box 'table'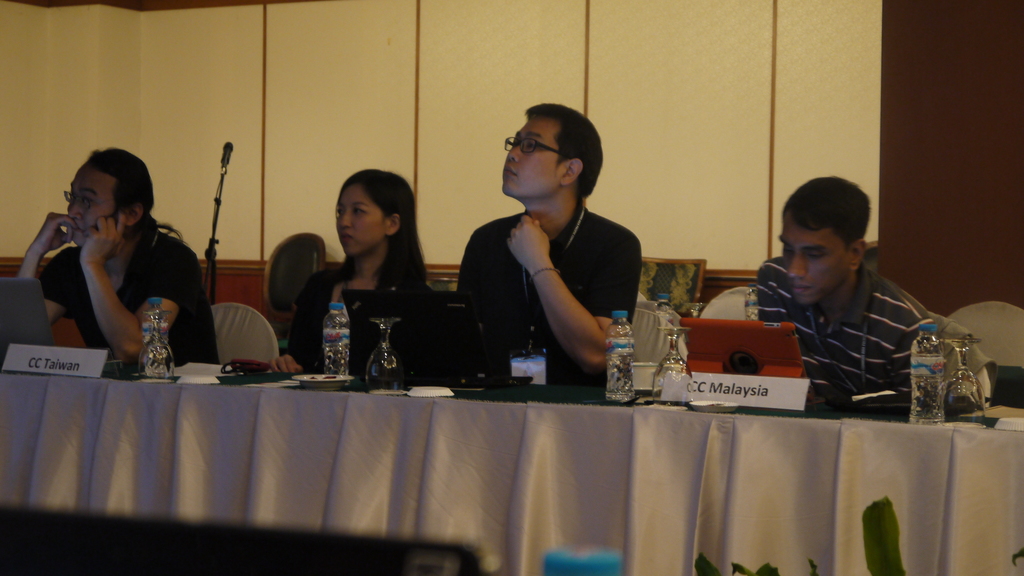
x1=44 y1=284 x2=973 y2=552
